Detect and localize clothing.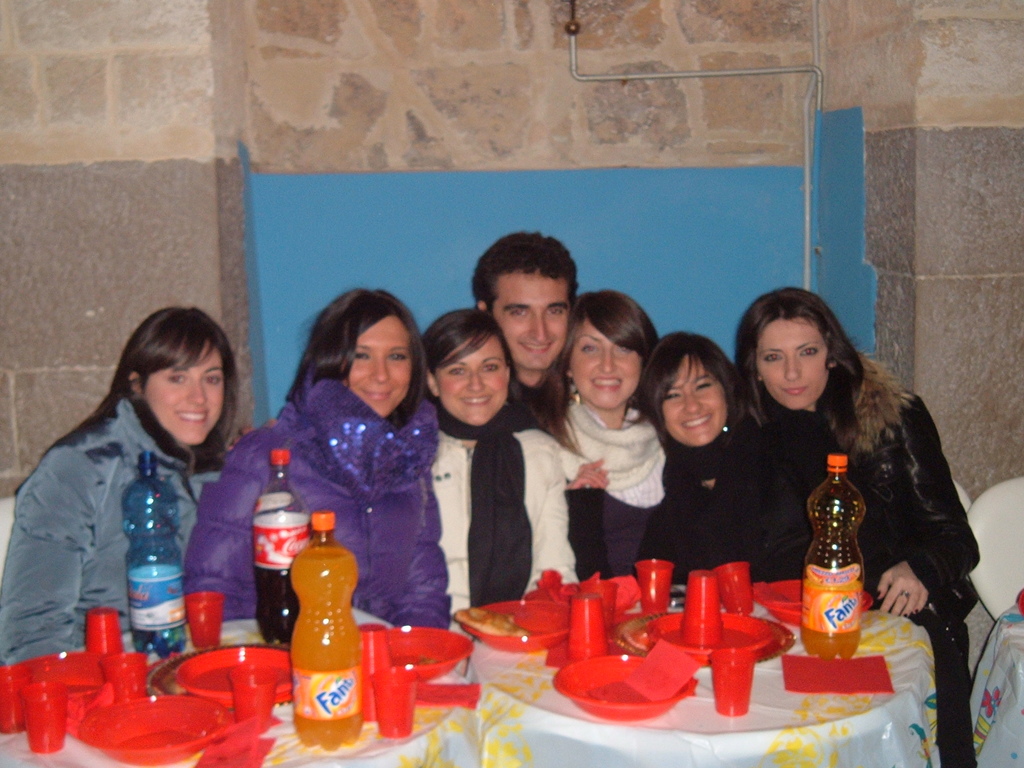
Localized at (431, 396, 588, 623).
